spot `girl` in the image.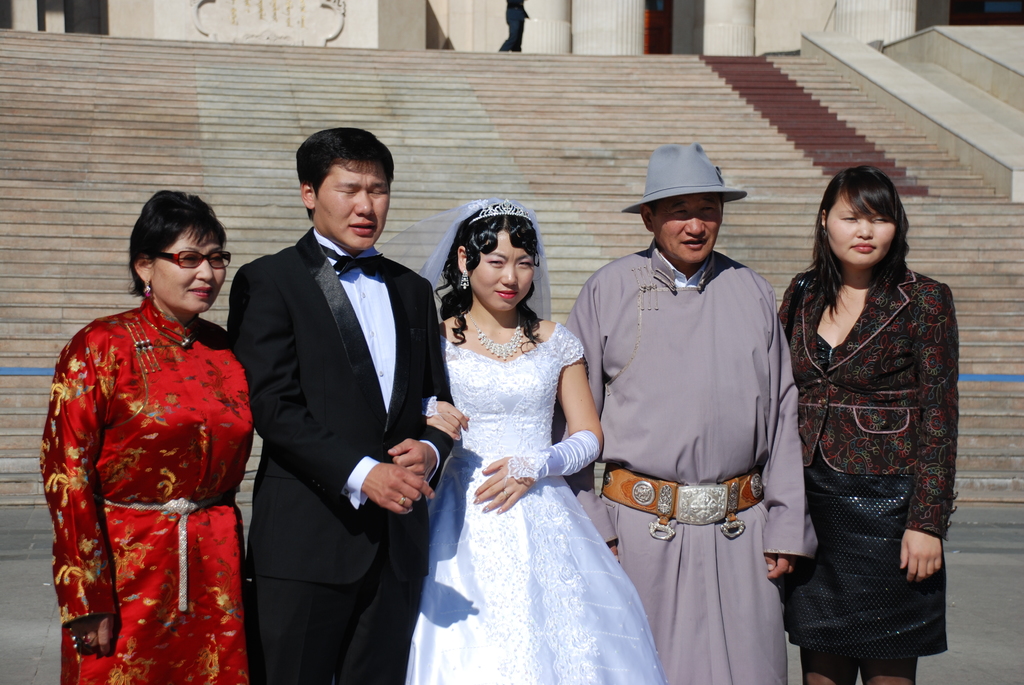
`girl` found at locate(778, 168, 957, 684).
